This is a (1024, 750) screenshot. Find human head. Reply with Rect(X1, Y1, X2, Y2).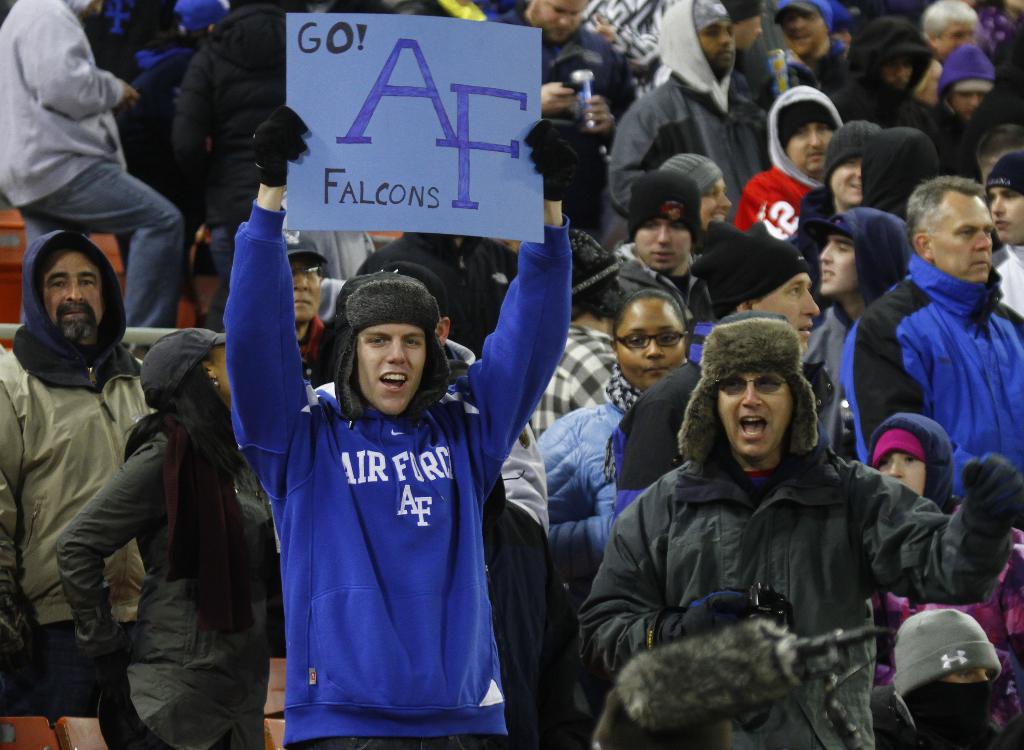
Rect(904, 174, 995, 285).
